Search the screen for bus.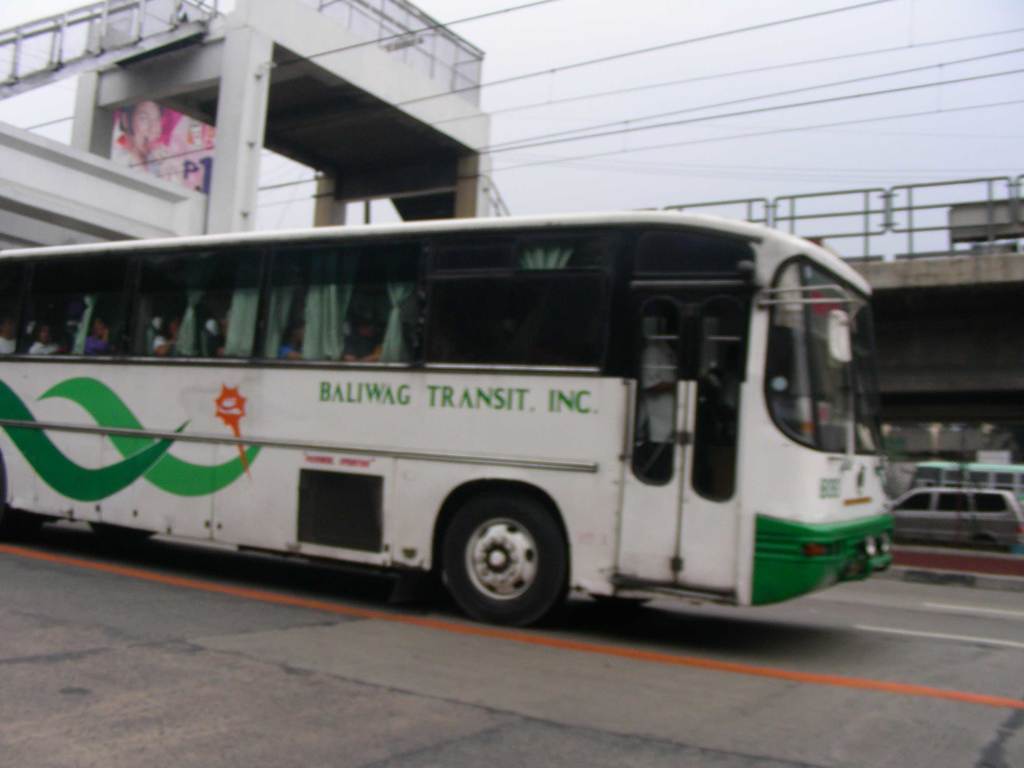
Found at box=[911, 459, 1023, 505].
